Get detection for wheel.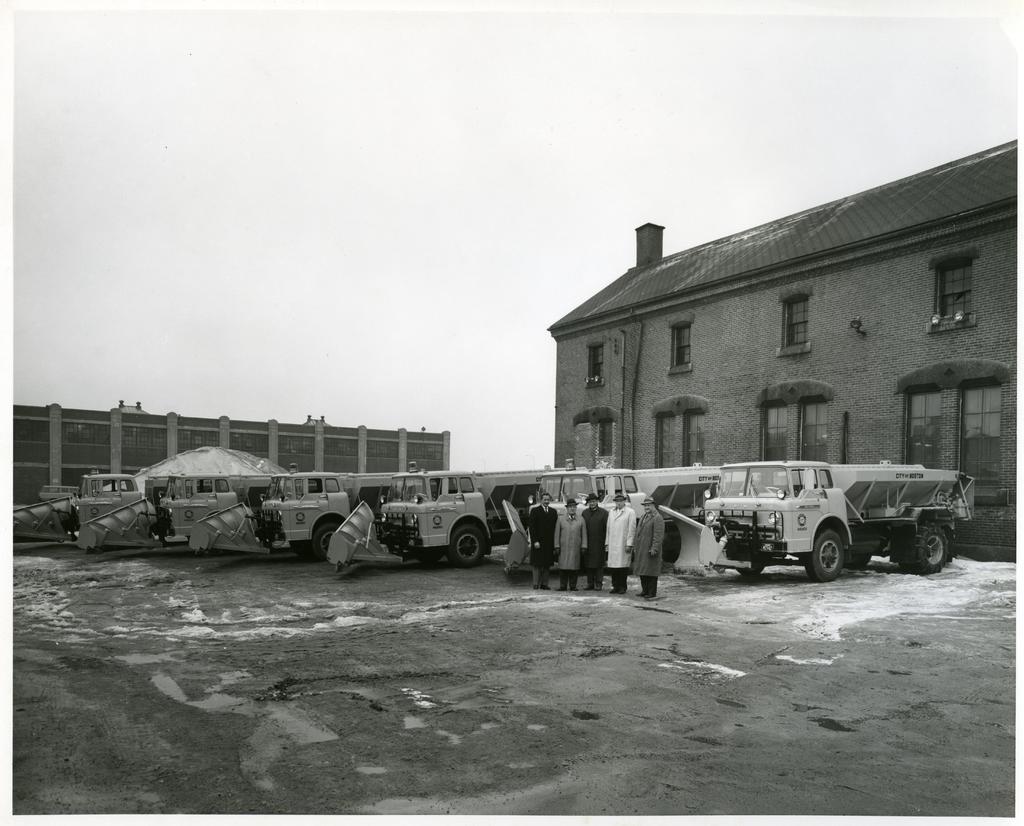
Detection: (288,492,300,498).
